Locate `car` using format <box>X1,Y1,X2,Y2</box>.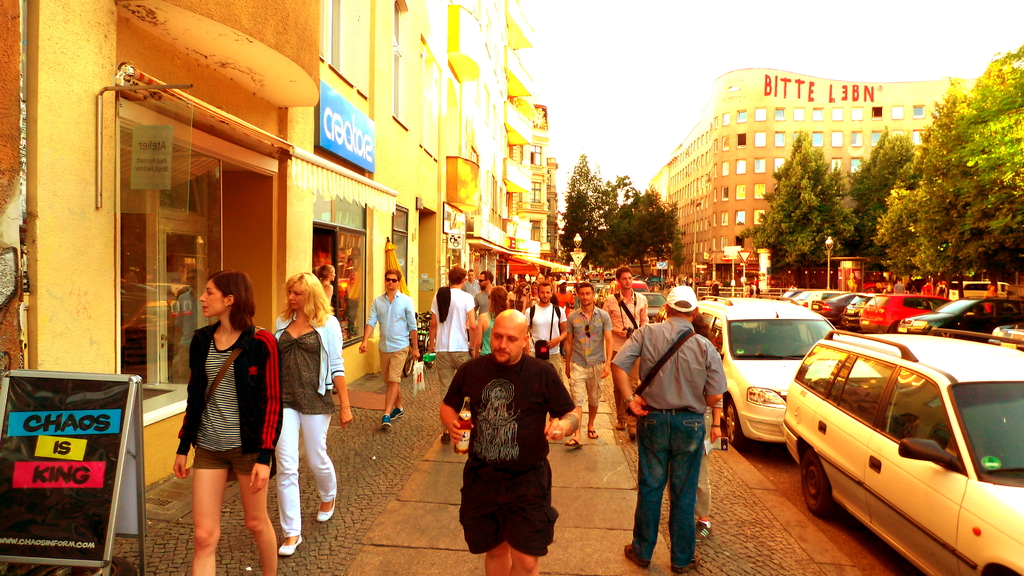
<box>792,316,1019,575</box>.
